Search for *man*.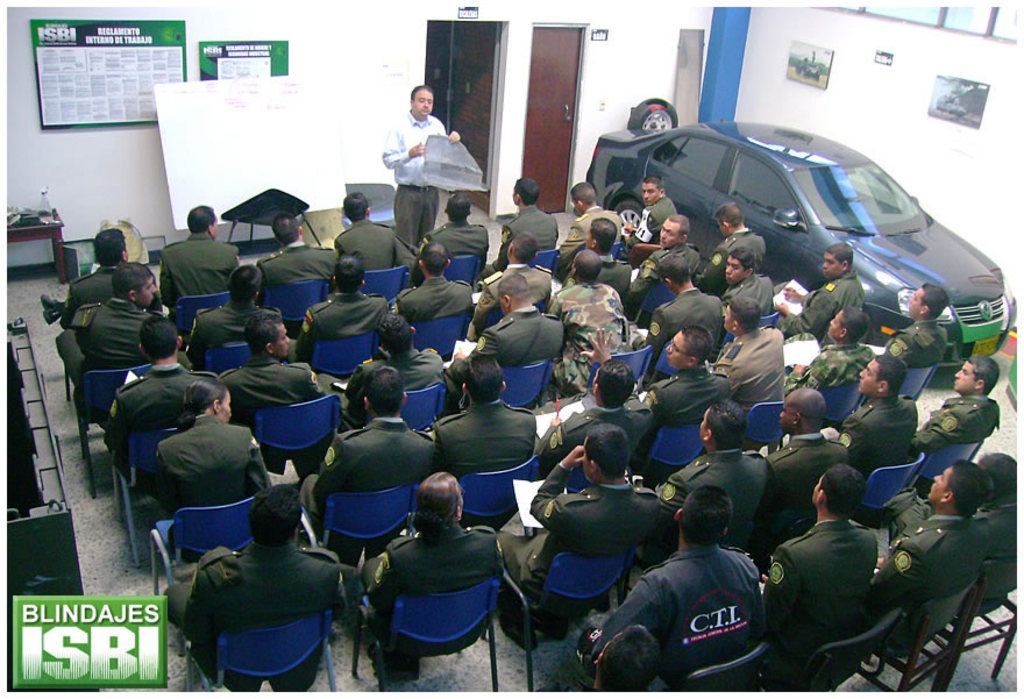
Found at 642, 323, 732, 473.
